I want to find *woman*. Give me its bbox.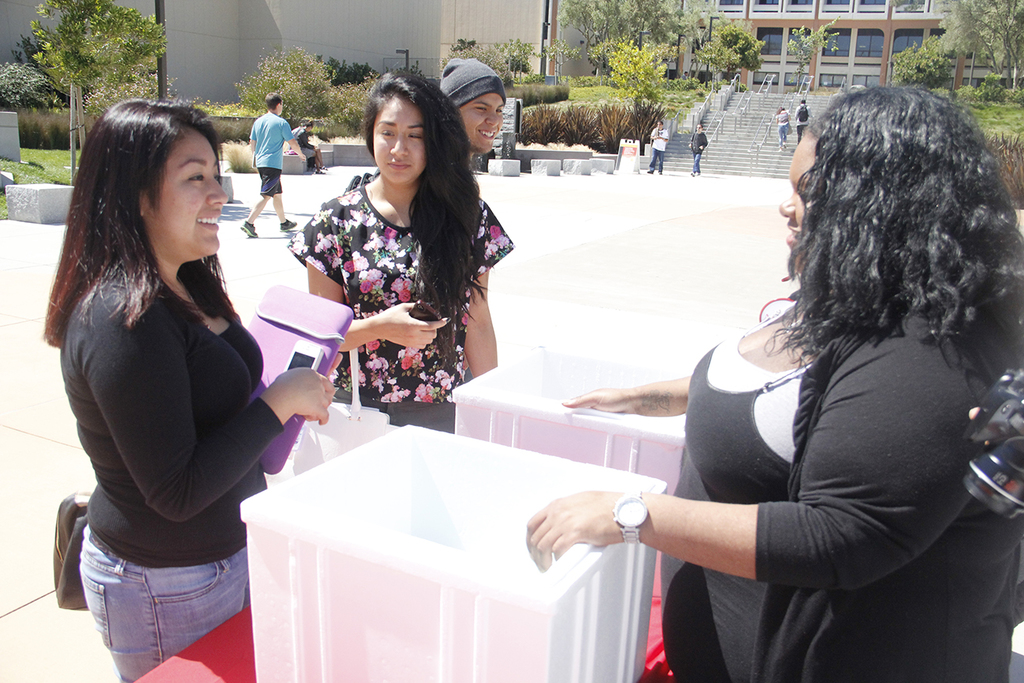
524:84:1023:682.
